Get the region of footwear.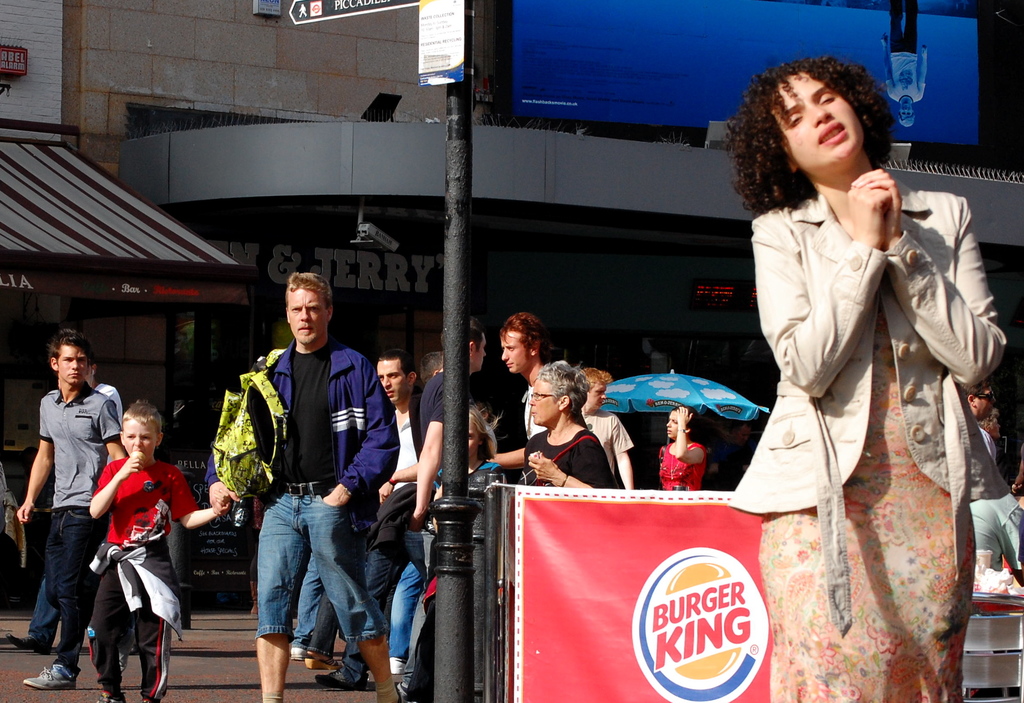
bbox(292, 638, 337, 681).
